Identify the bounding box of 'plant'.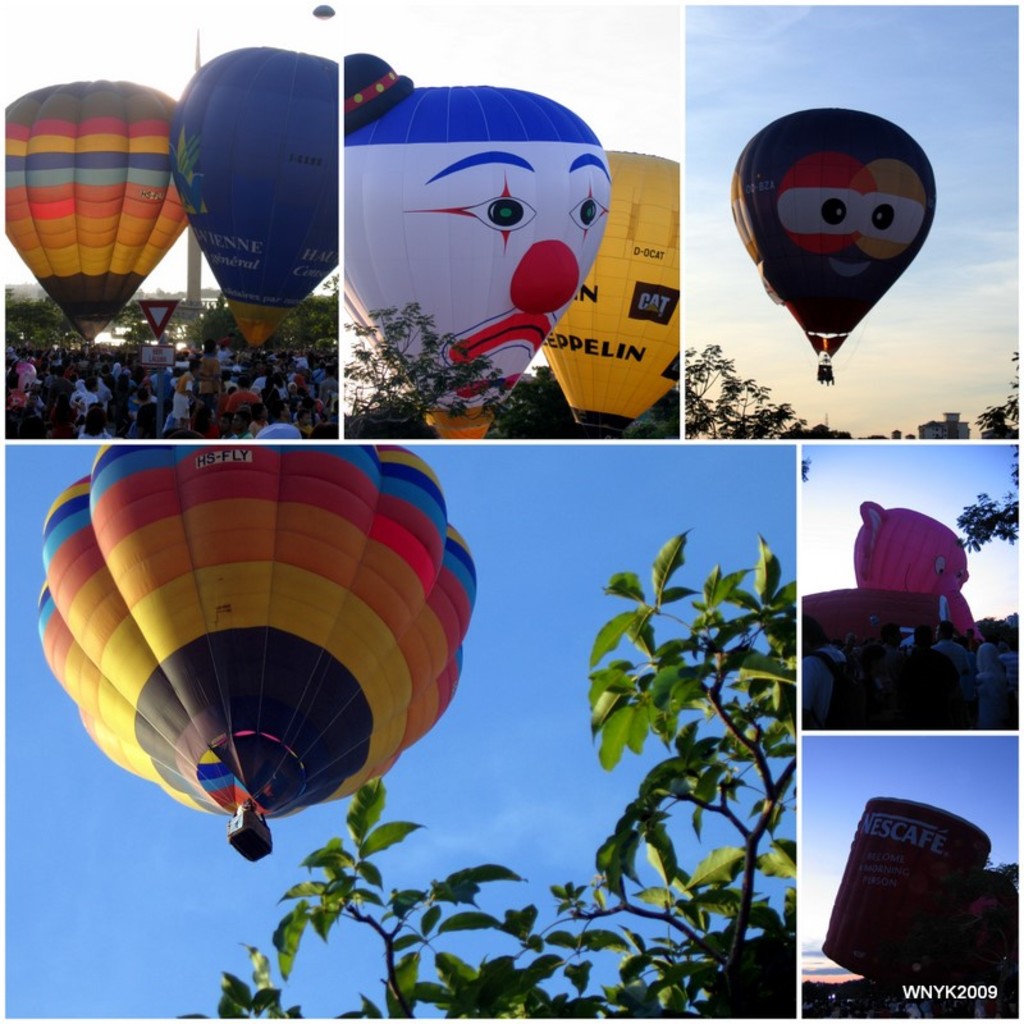
<region>497, 369, 585, 442</region>.
